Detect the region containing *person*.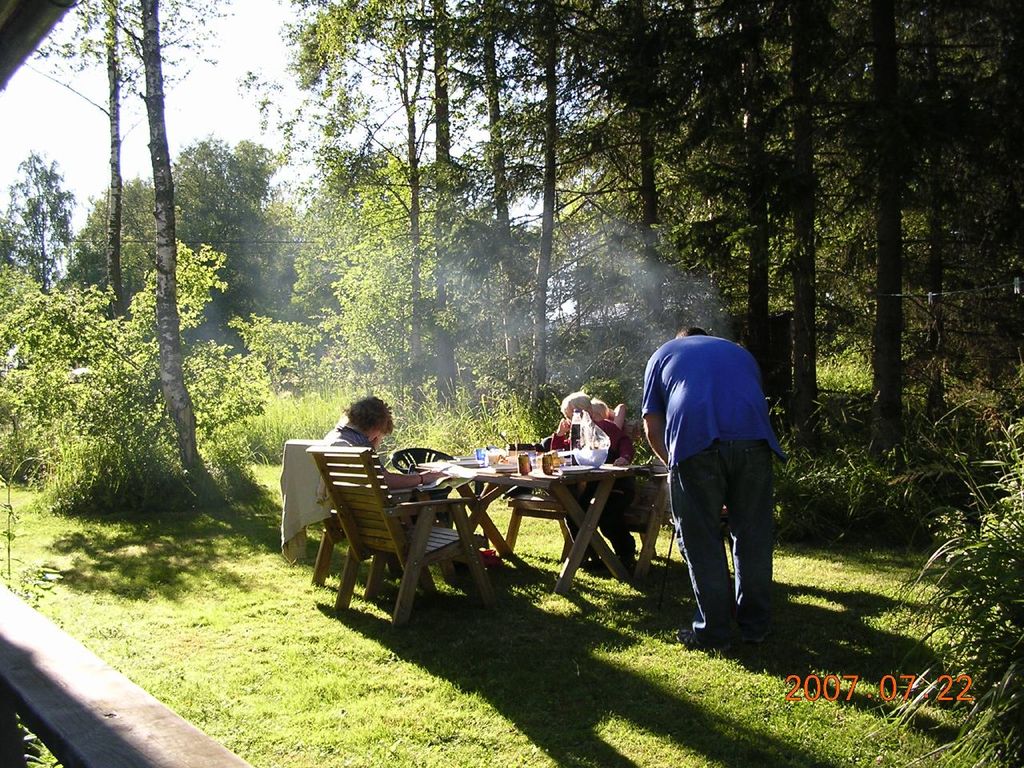
rect(313, 398, 495, 586).
